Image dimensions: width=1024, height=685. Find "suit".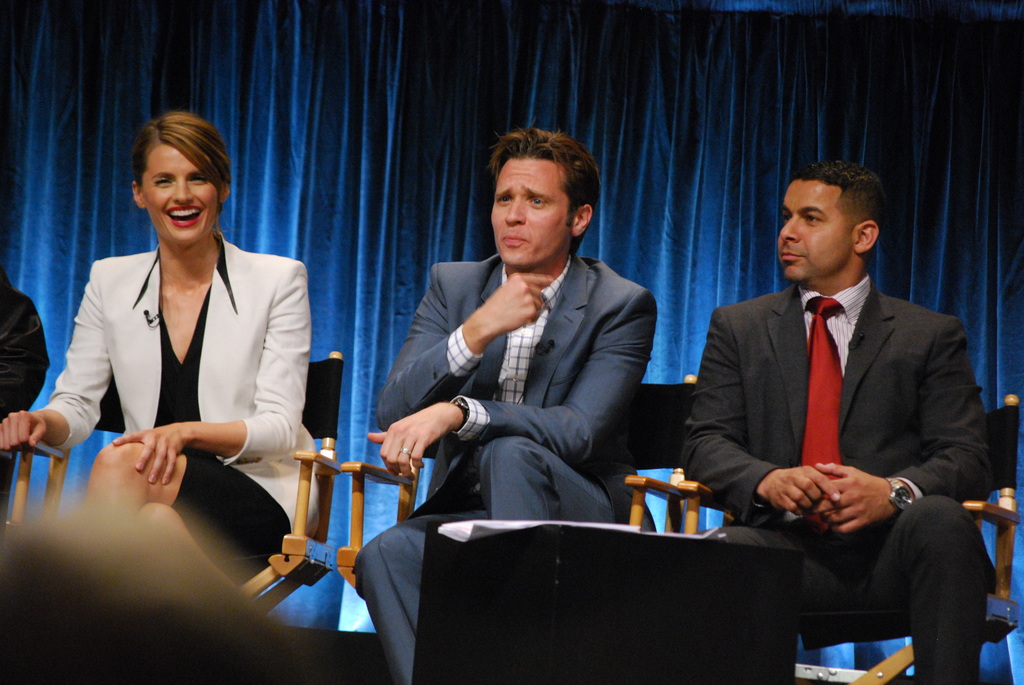
box(40, 226, 324, 544).
